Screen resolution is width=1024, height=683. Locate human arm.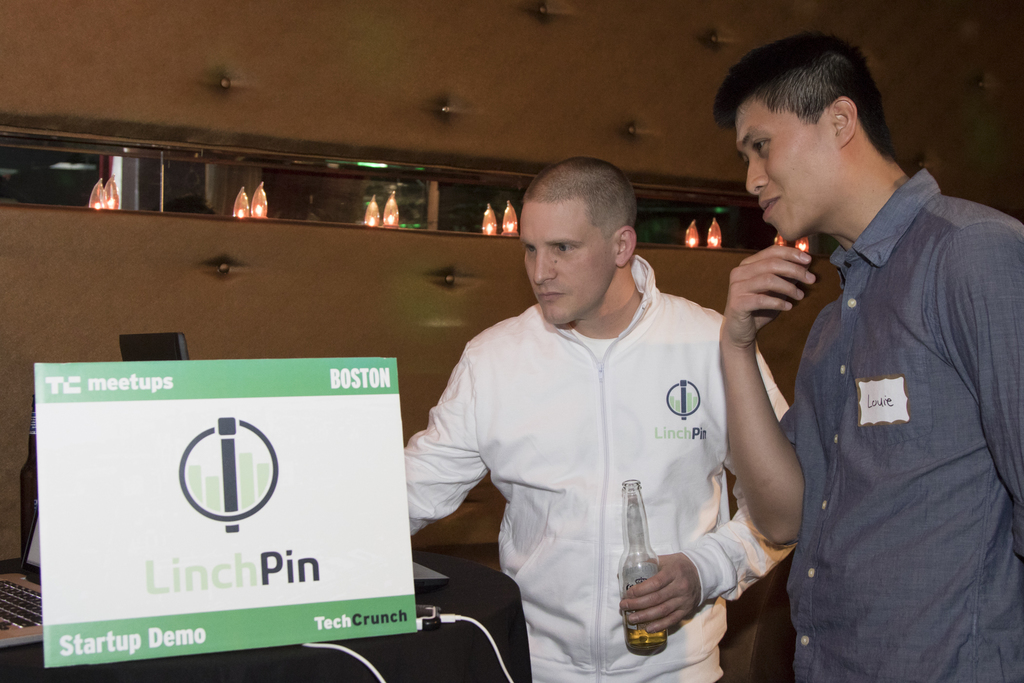
[404,344,488,536].
